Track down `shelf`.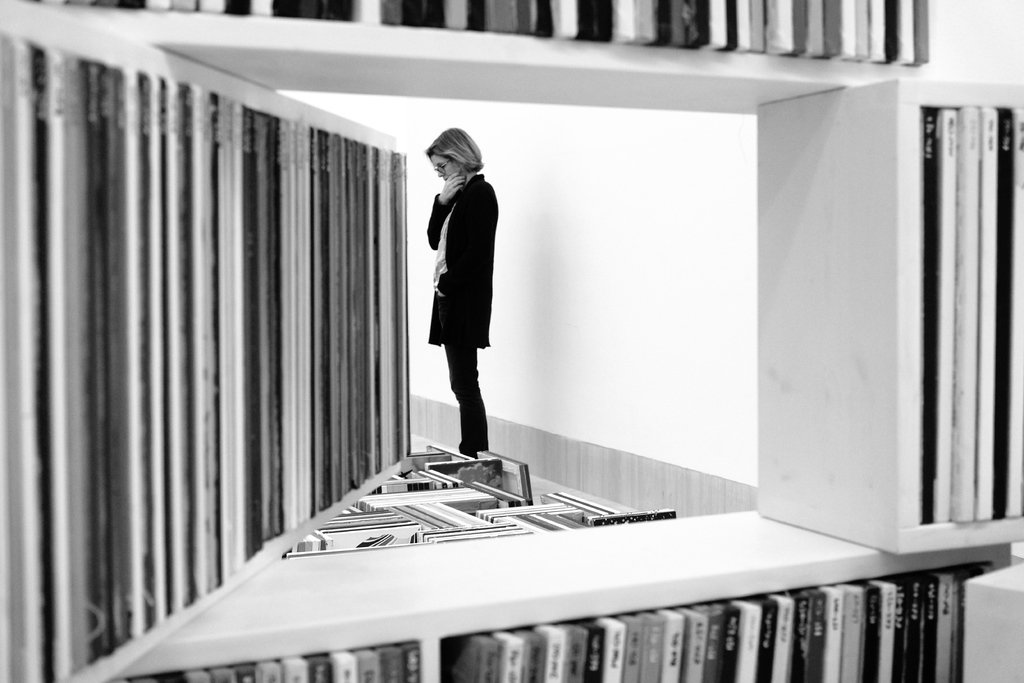
Tracked to (left=106, top=503, right=1023, bottom=675).
